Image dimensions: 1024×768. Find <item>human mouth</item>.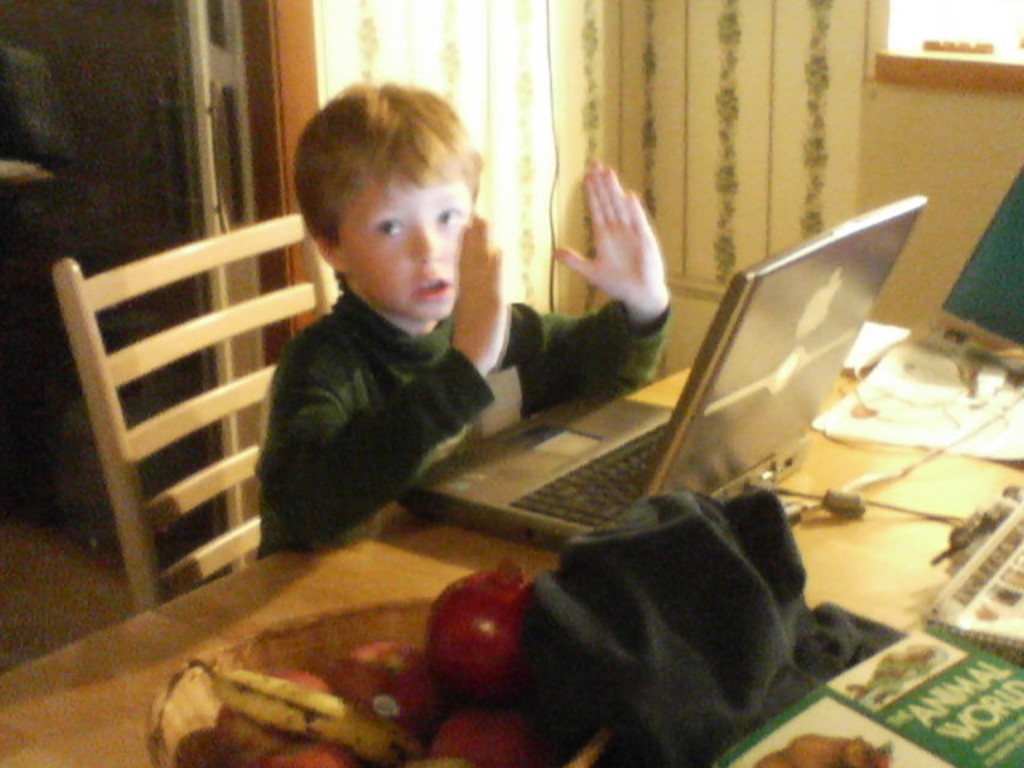
x1=410, y1=272, x2=456, y2=301.
